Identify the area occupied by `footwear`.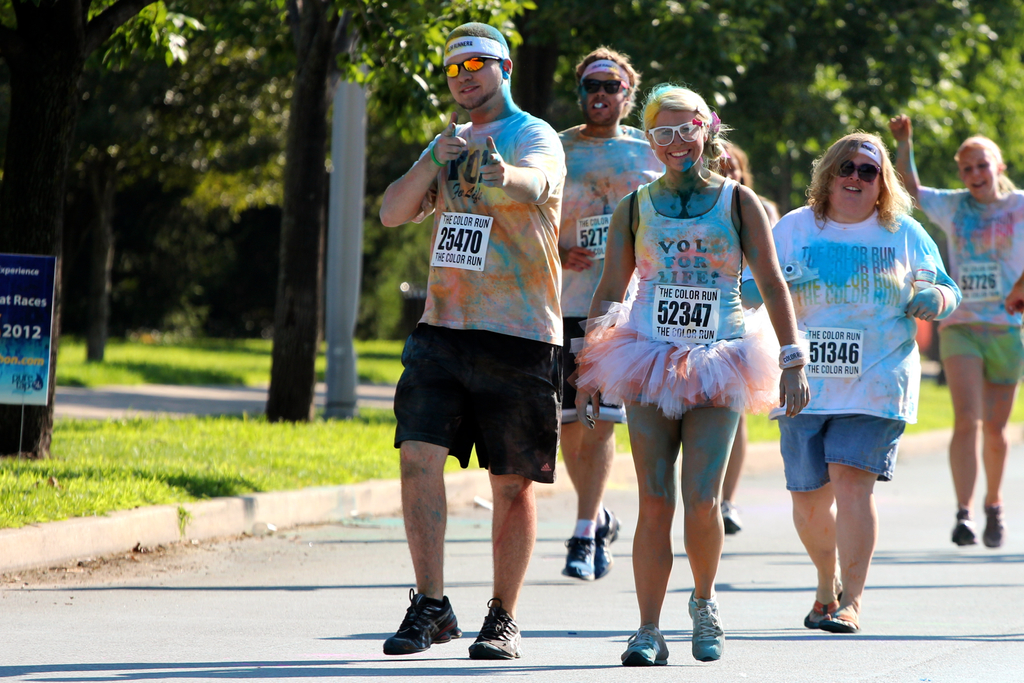
Area: [left=980, top=500, right=1007, bottom=548].
